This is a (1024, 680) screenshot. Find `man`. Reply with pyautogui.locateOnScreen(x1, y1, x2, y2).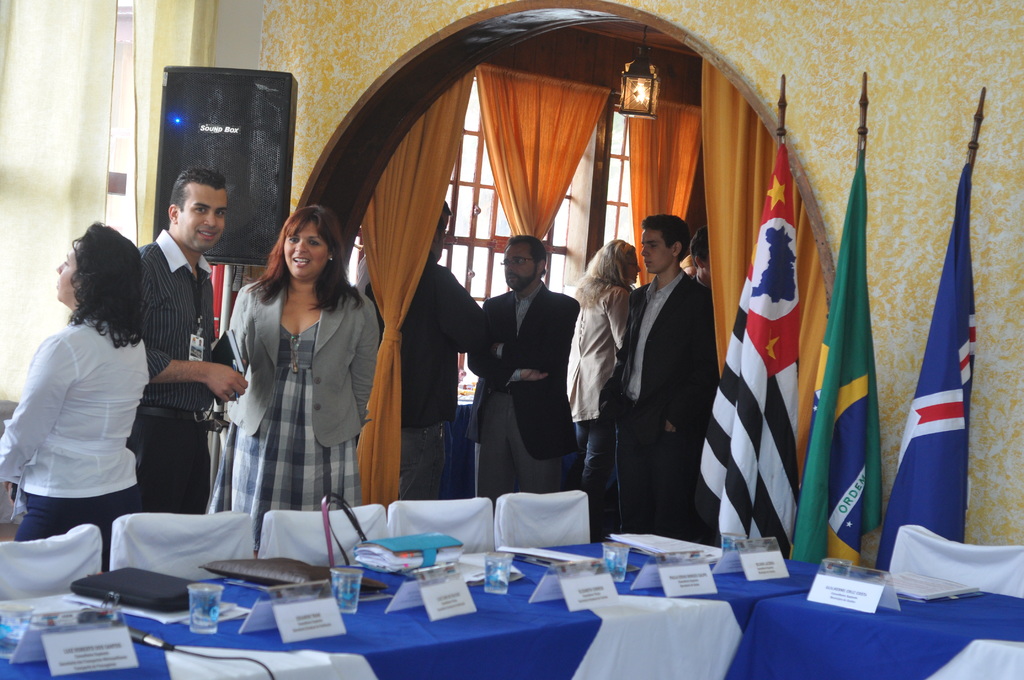
pyautogui.locateOnScreen(367, 198, 494, 498).
